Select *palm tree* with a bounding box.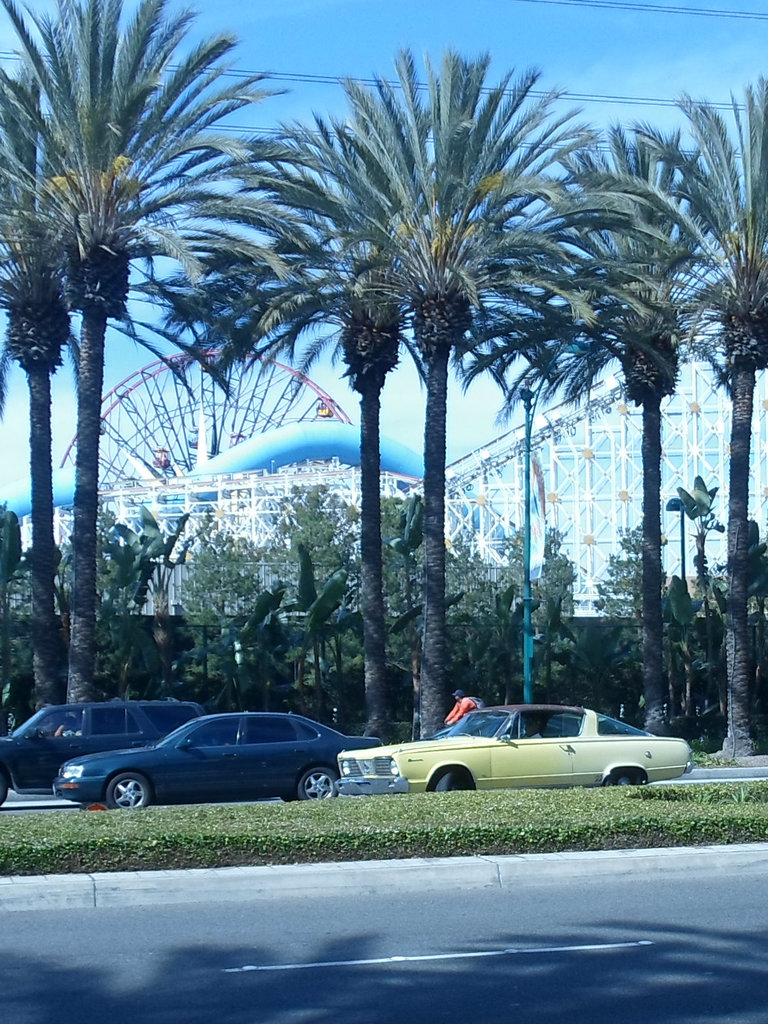
BBox(227, 41, 472, 710).
